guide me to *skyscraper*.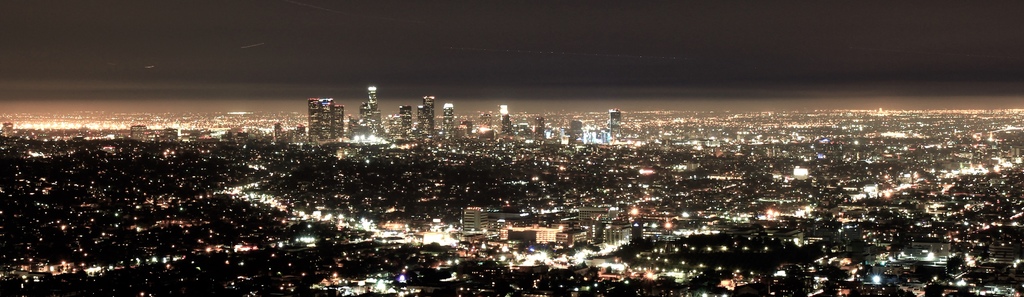
Guidance: bbox(419, 96, 432, 142).
